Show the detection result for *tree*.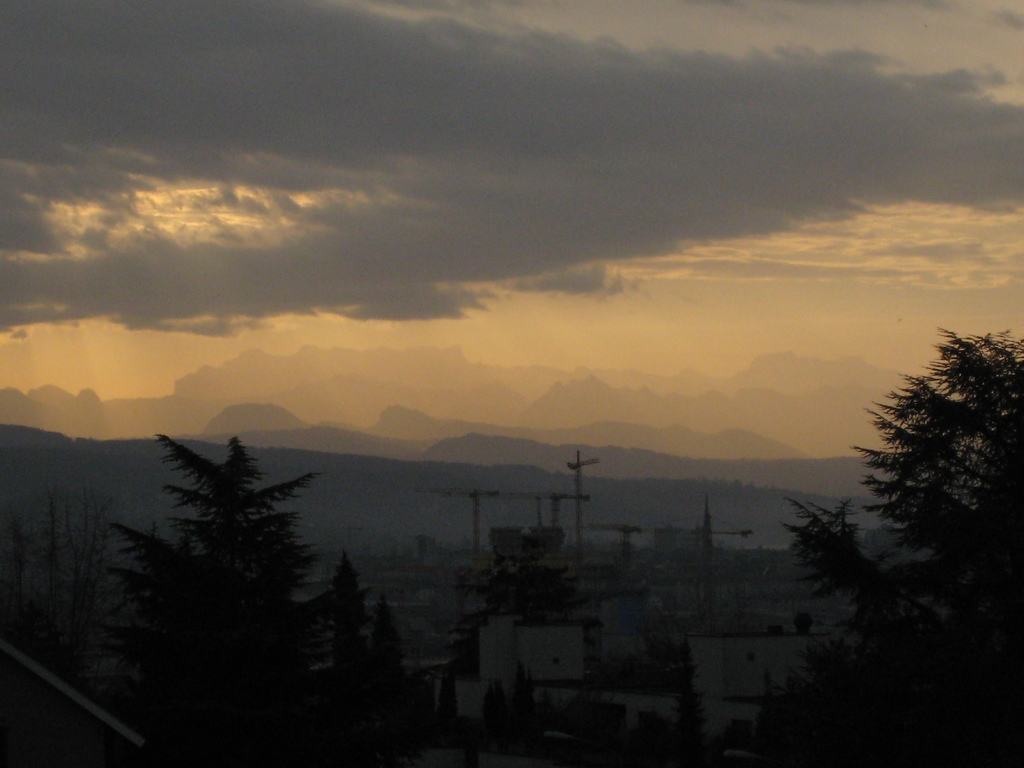
(323,545,371,717).
